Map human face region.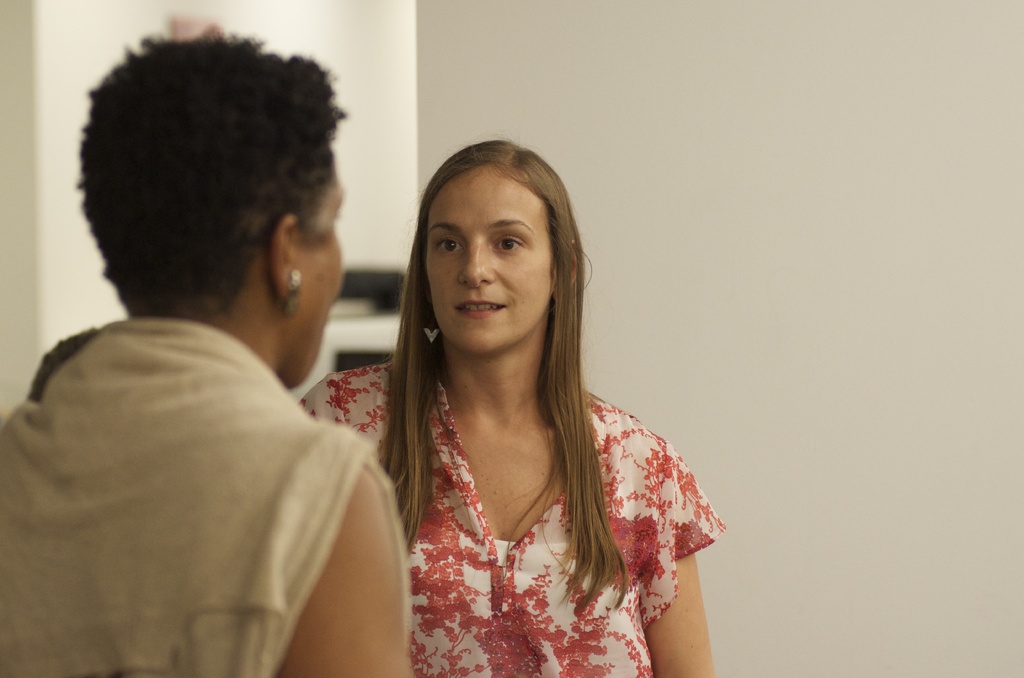
Mapped to [x1=297, y1=149, x2=355, y2=378].
